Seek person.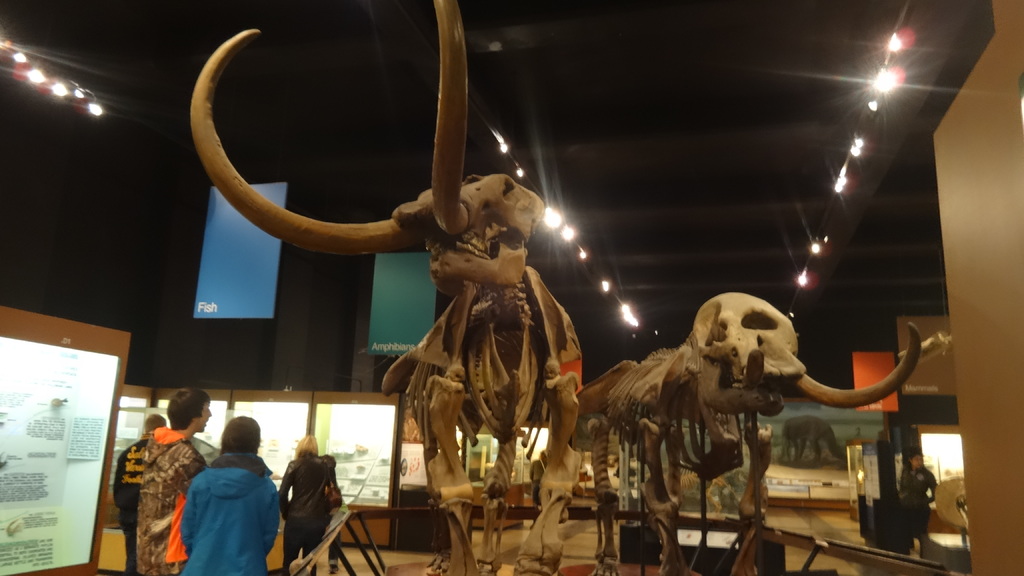
box(276, 426, 333, 575).
